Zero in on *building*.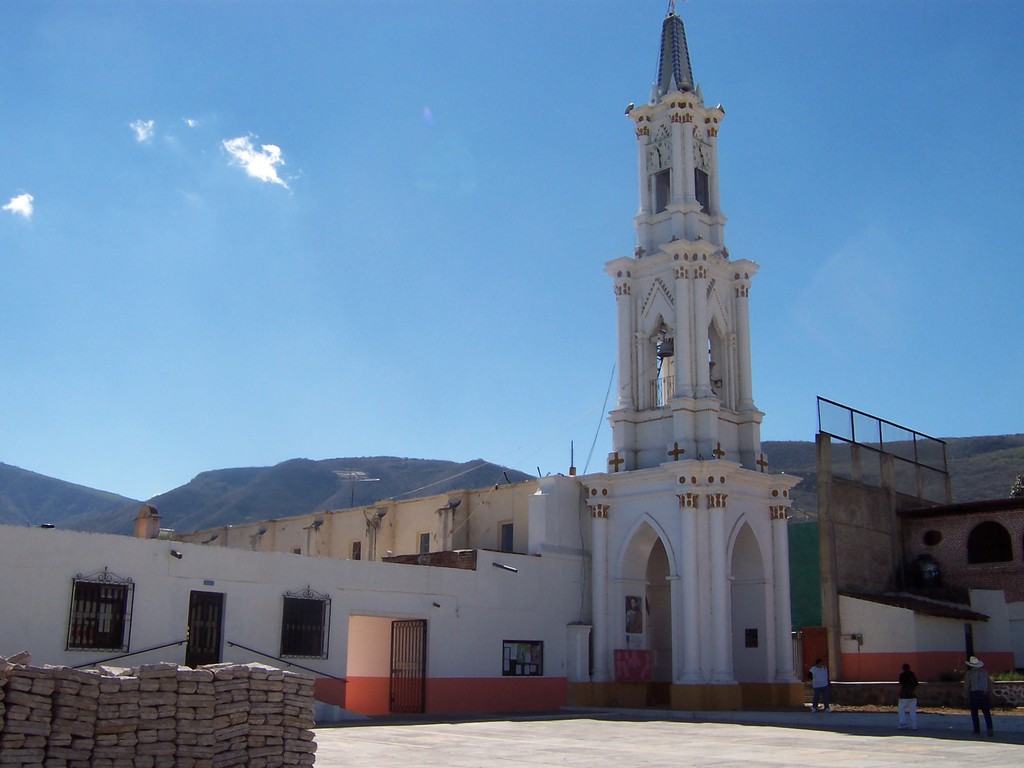
Zeroed in: [left=0, top=0, right=809, bottom=726].
